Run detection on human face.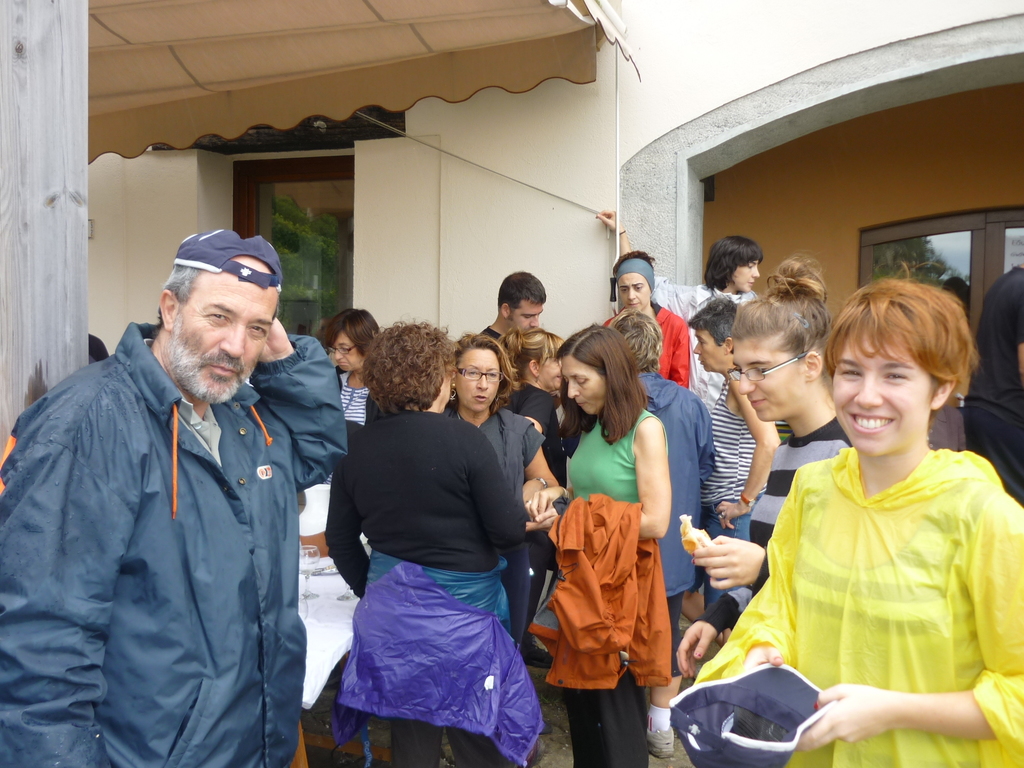
Result: {"left": 693, "top": 324, "right": 723, "bottom": 372}.
